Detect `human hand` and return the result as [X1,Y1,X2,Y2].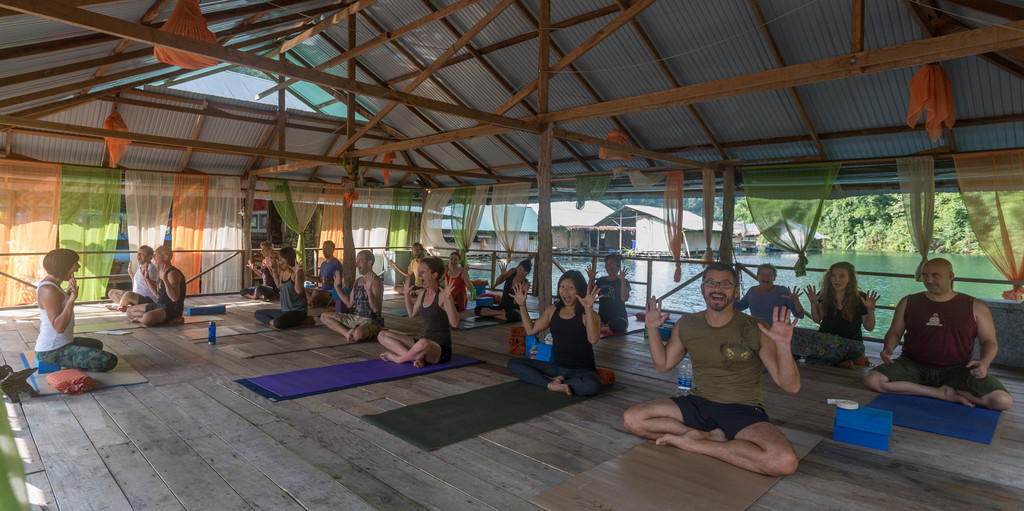
[360,271,376,291].
